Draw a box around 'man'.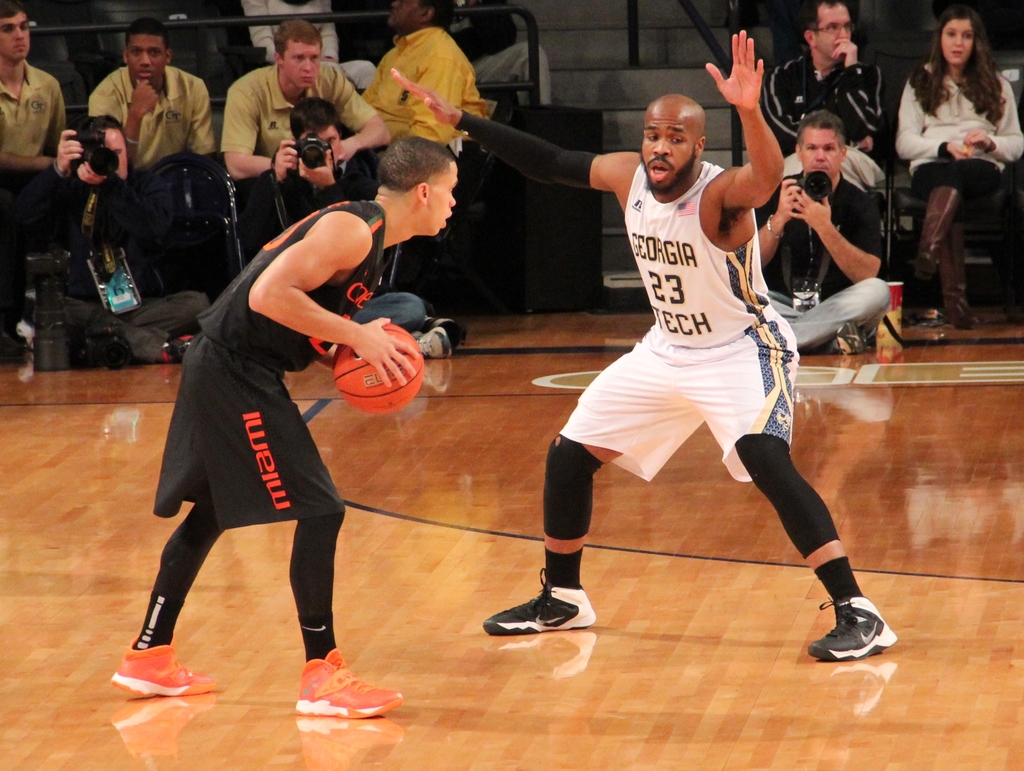
(222,10,416,180).
